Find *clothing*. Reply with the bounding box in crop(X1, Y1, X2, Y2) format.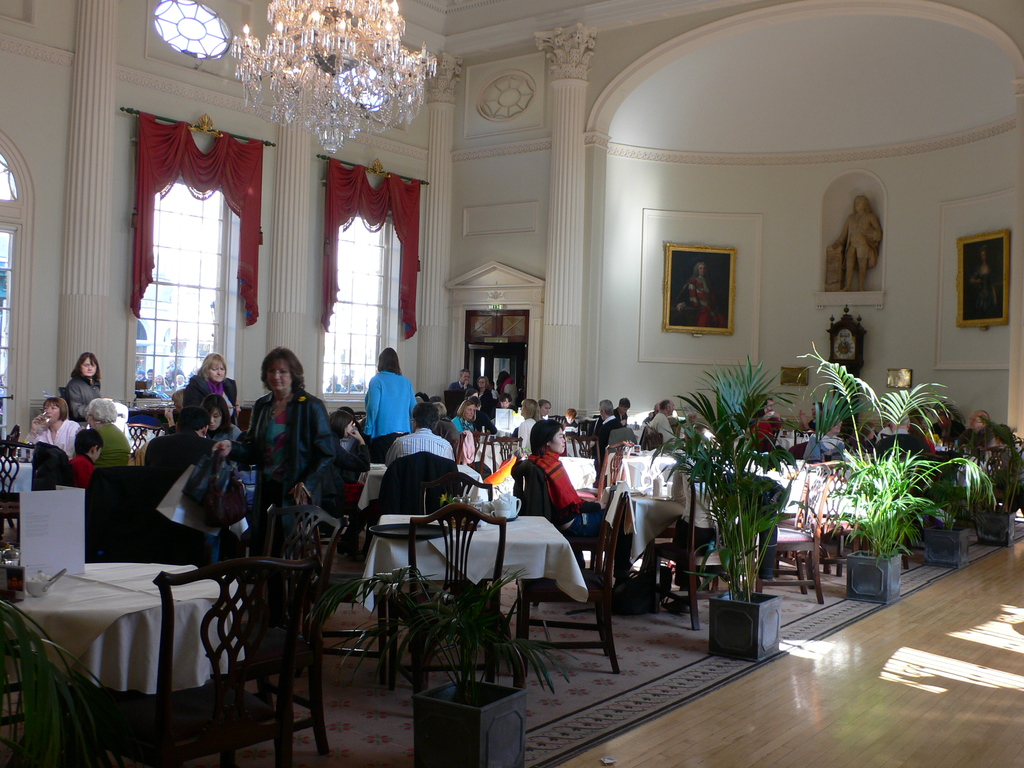
crop(746, 420, 778, 461).
